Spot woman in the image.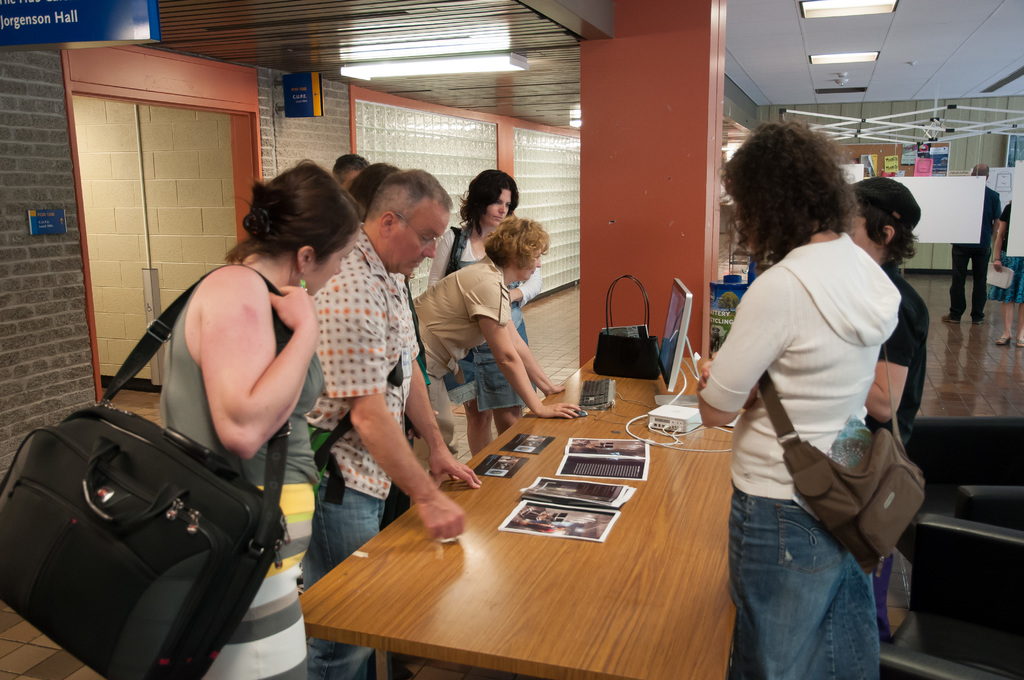
woman found at bbox=[427, 169, 541, 459].
